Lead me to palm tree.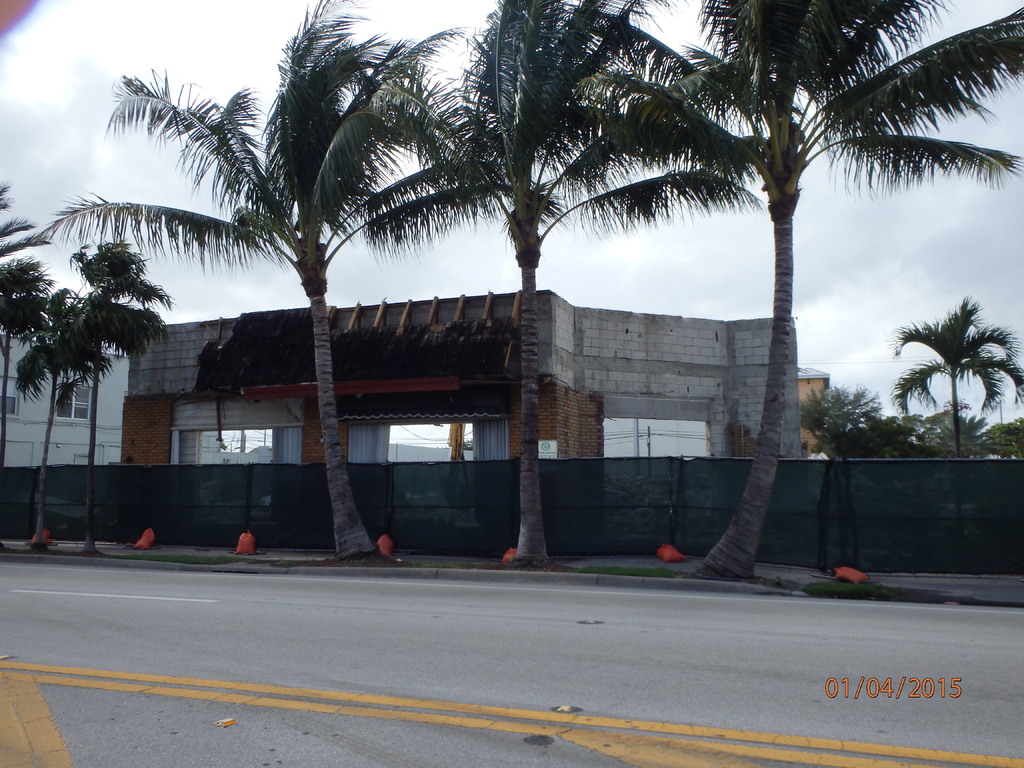
Lead to (left=0, top=252, right=58, bottom=536).
